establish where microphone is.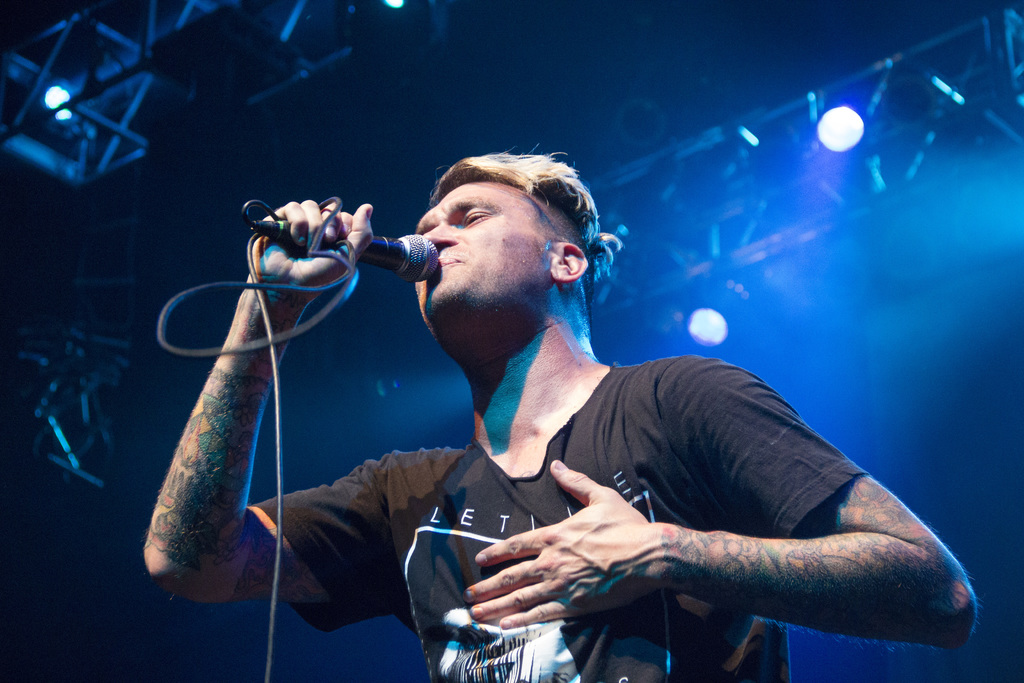
Established at Rect(249, 227, 444, 283).
